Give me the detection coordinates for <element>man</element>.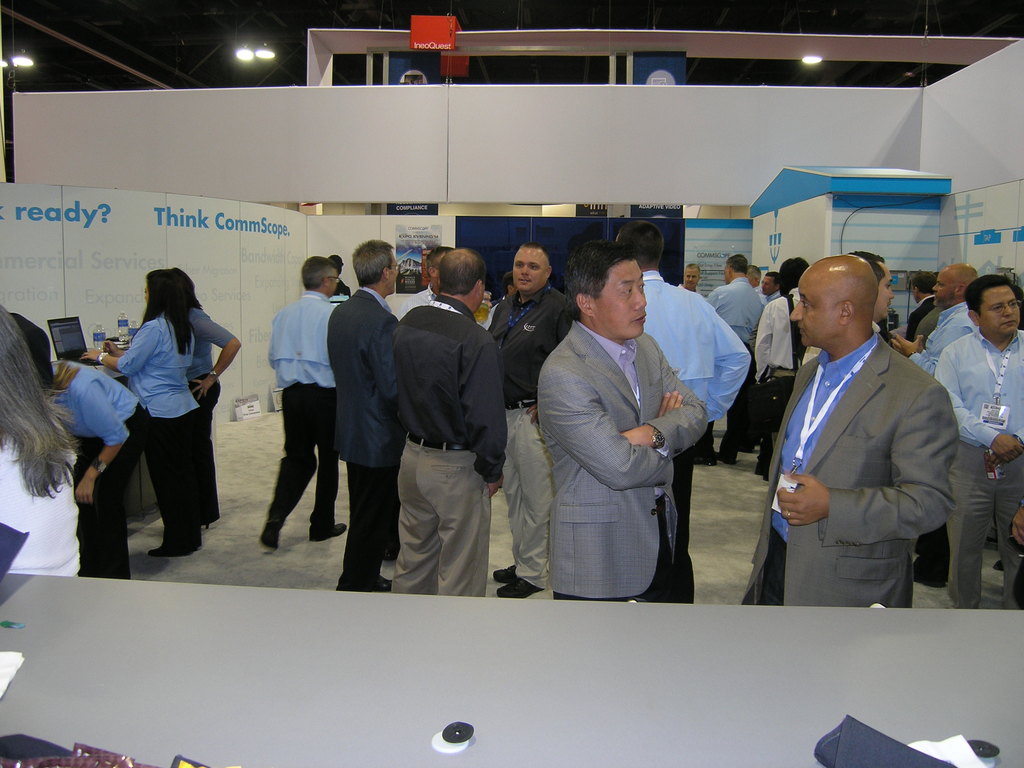
747, 255, 820, 477.
